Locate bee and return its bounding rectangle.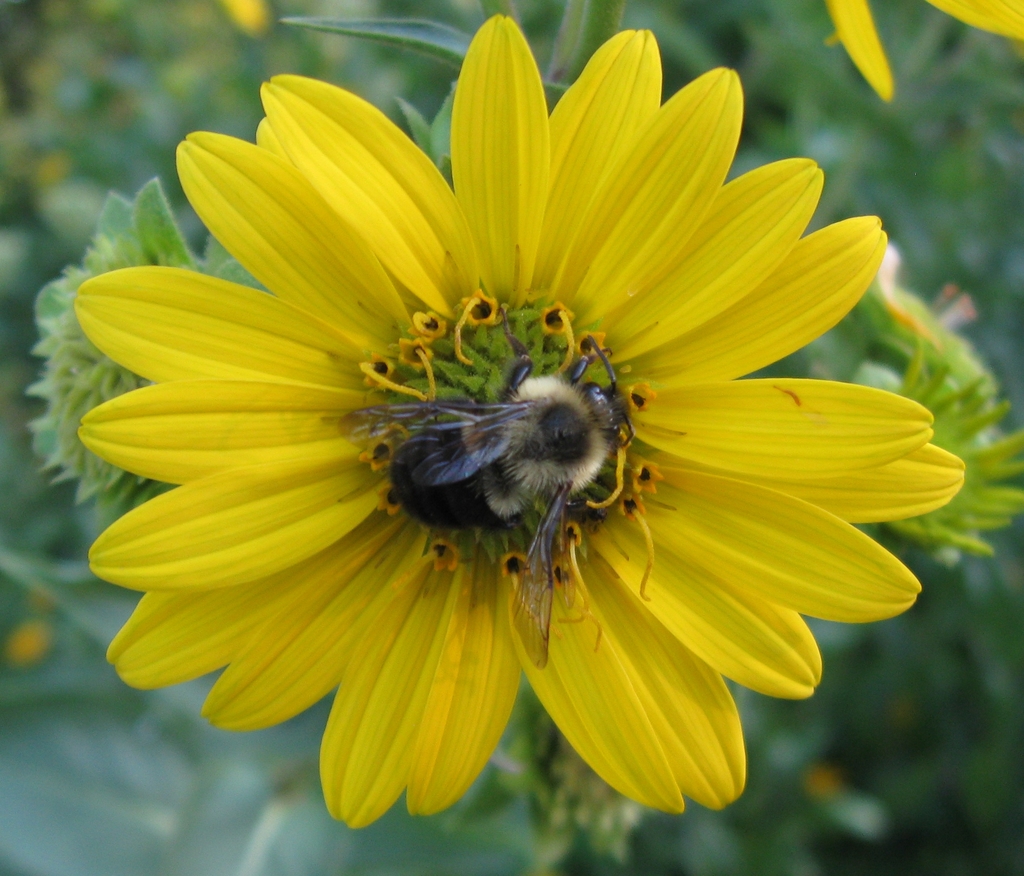
Rect(428, 335, 631, 581).
